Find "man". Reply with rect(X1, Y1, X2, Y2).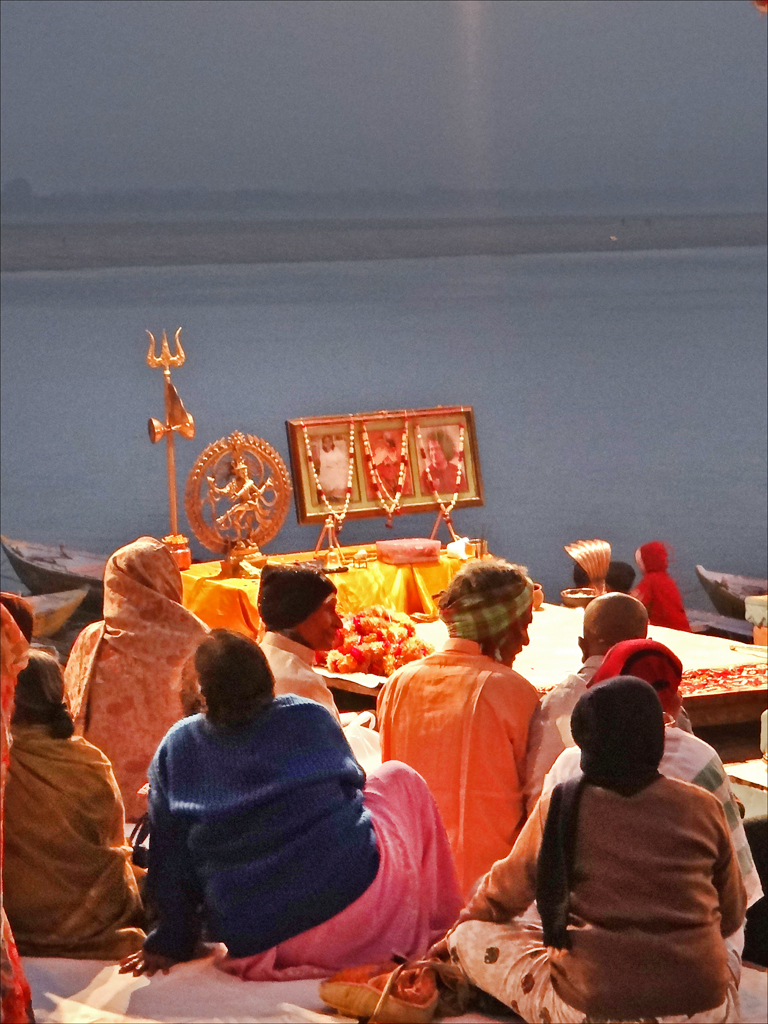
rect(529, 582, 690, 786).
